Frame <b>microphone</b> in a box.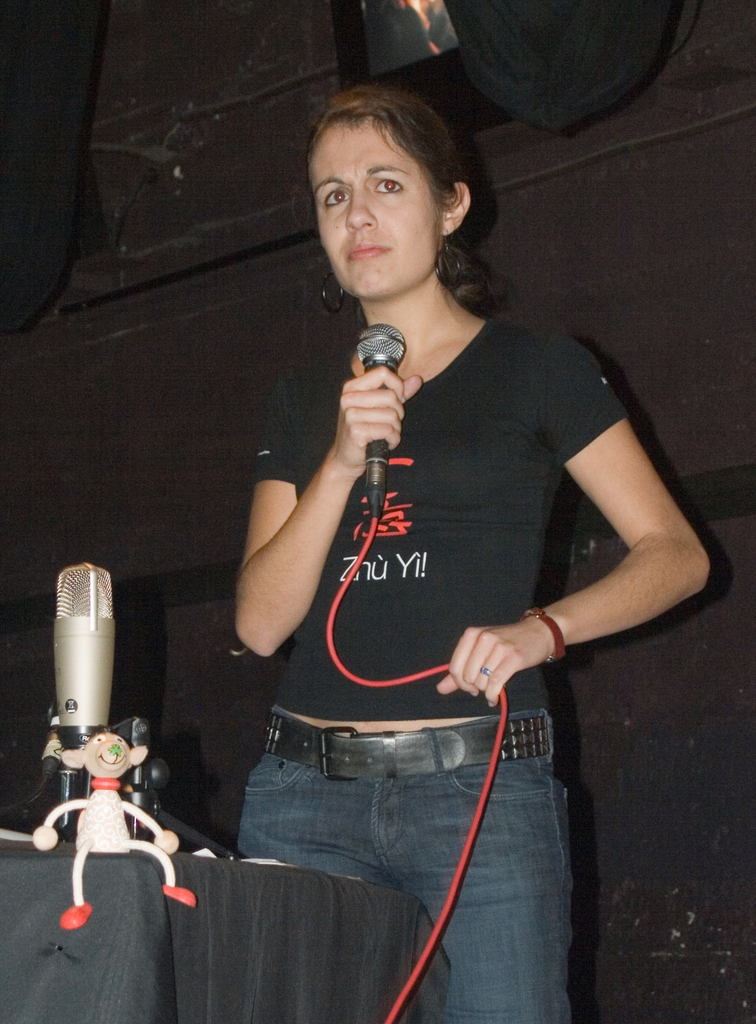
l=356, t=324, r=406, b=511.
